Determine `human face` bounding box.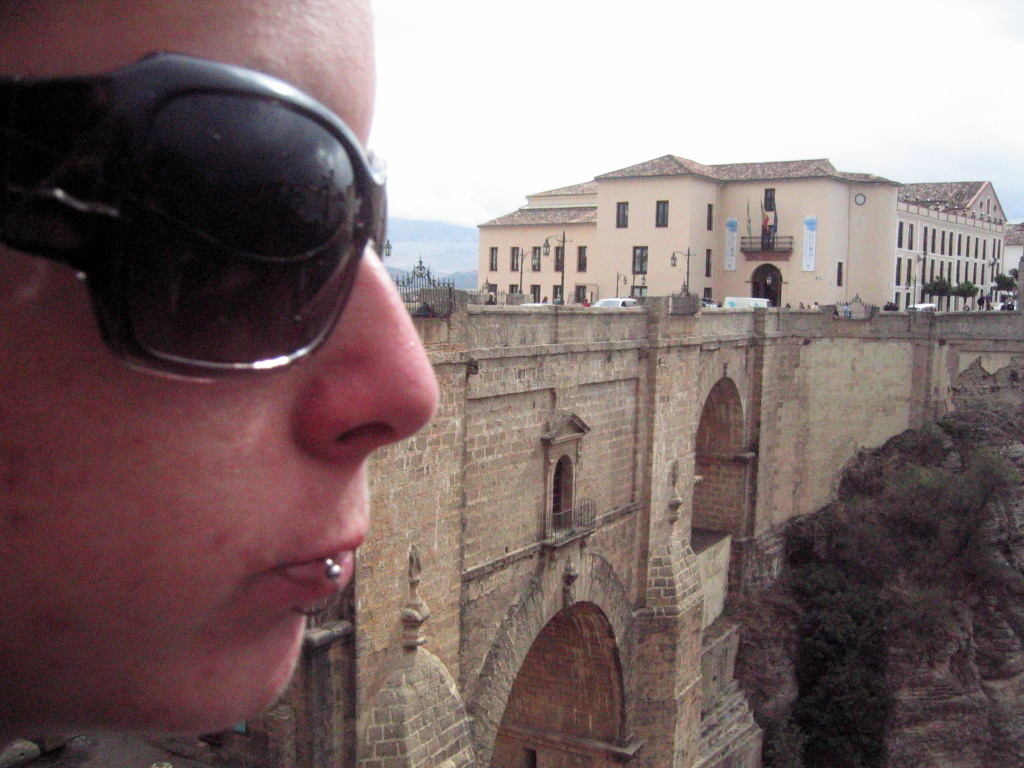
Determined: BBox(0, 0, 440, 734).
